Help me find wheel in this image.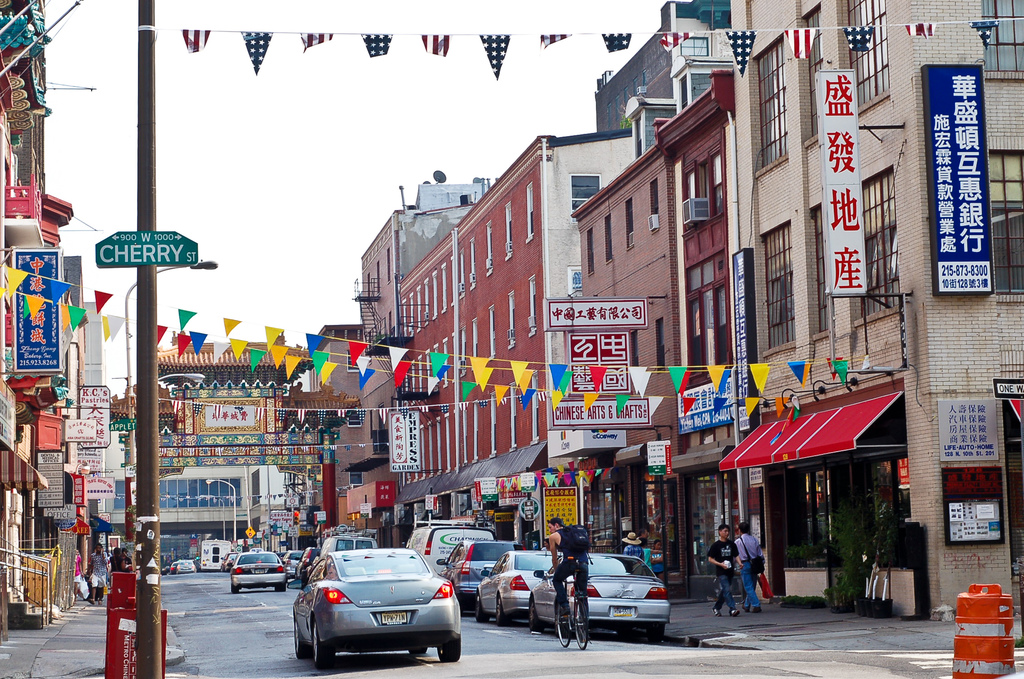
Found it: [x1=530, y1=601, x2=545, y2=632].
